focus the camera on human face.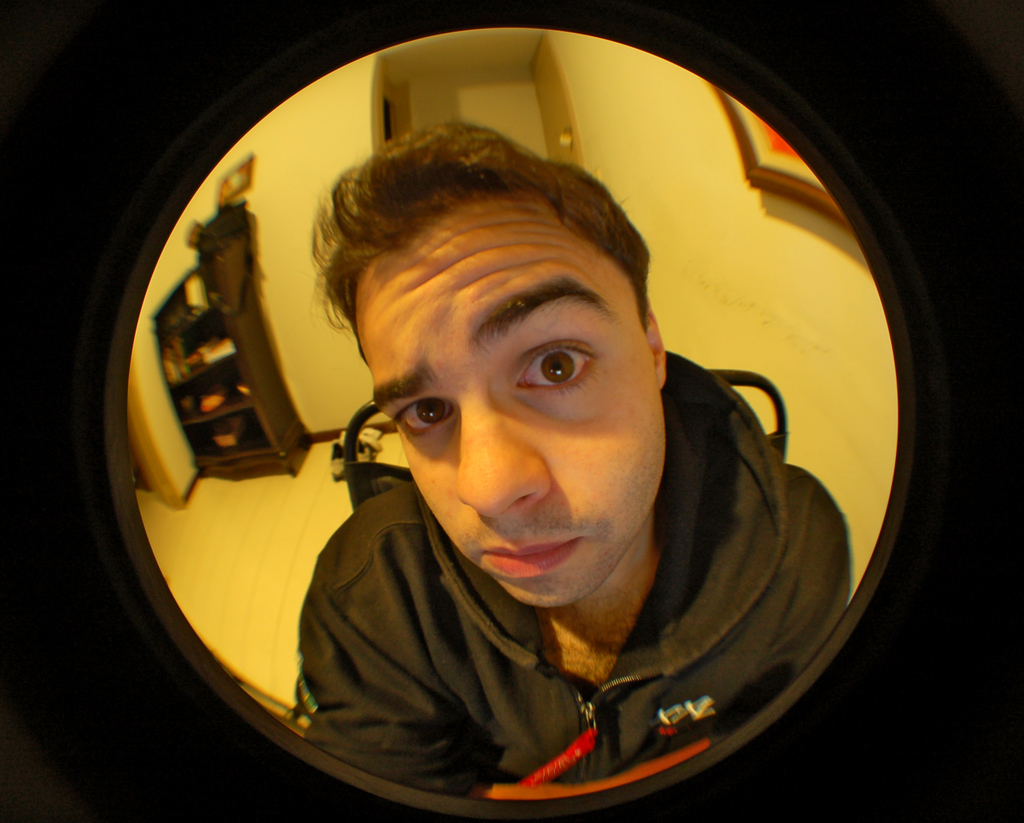
Focus region: box=[348, 186, 672, 603].
